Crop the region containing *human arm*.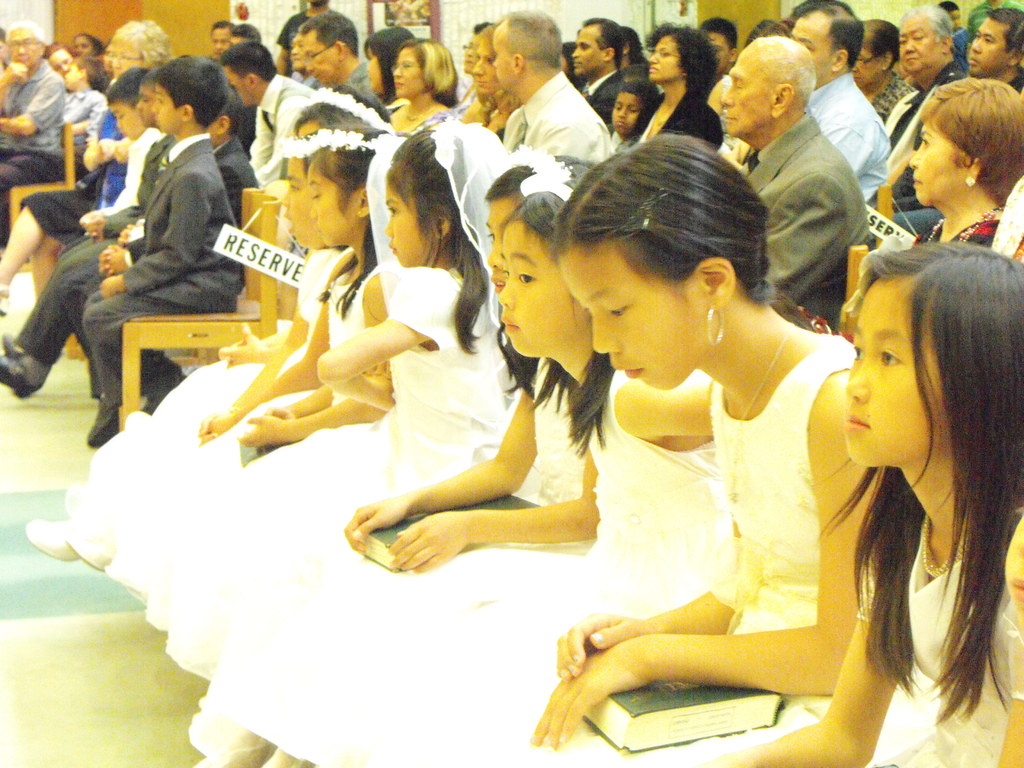
Crop region: [x1=314, y1=256, x2=450, y2=410].
